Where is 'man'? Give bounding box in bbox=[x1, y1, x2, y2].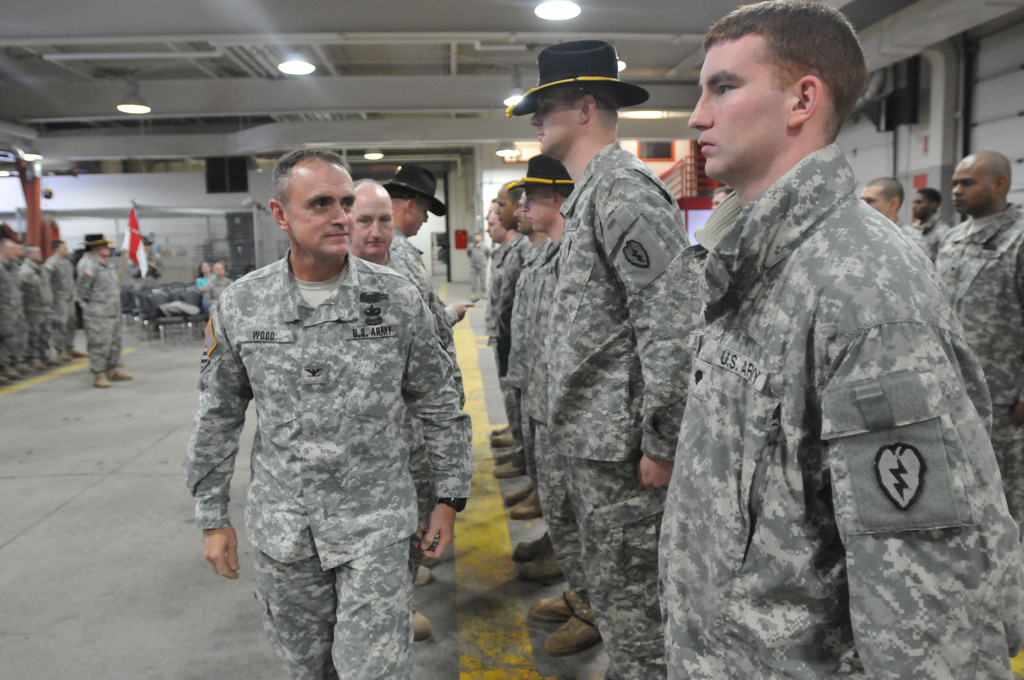
bbox=[203, 260, 238, 310].
